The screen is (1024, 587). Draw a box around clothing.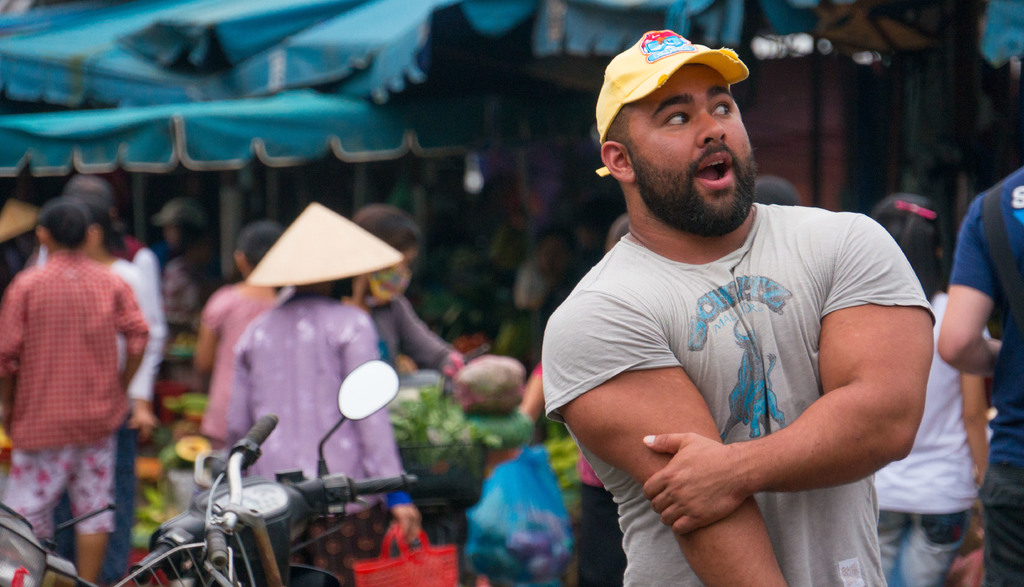
left=198, top=274, right=291, bottom=448.
